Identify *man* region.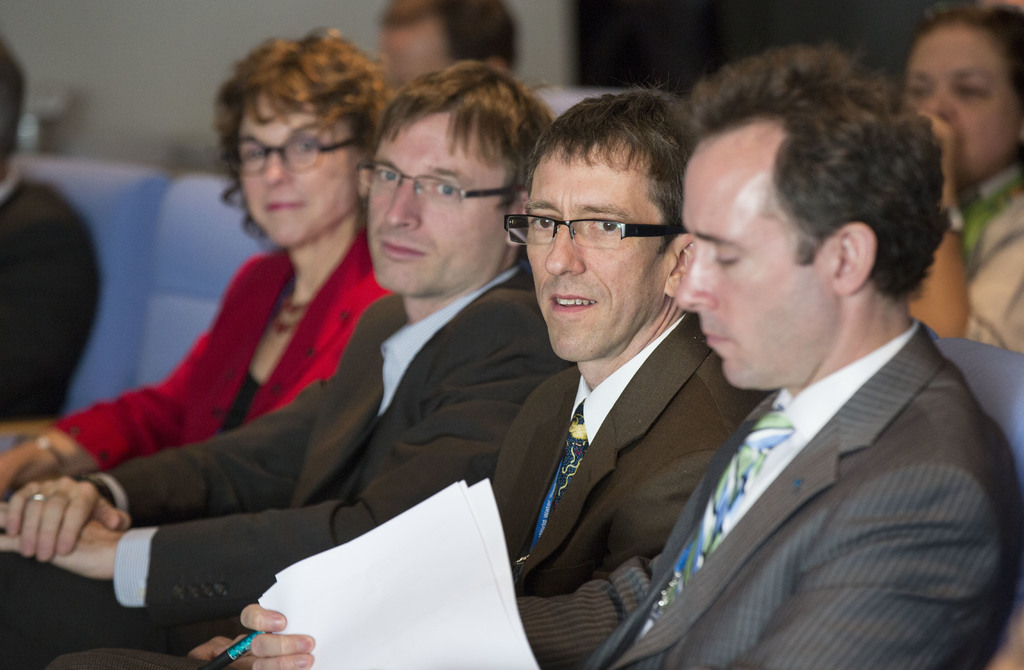
Region: region(52, 79, 758, 669).
